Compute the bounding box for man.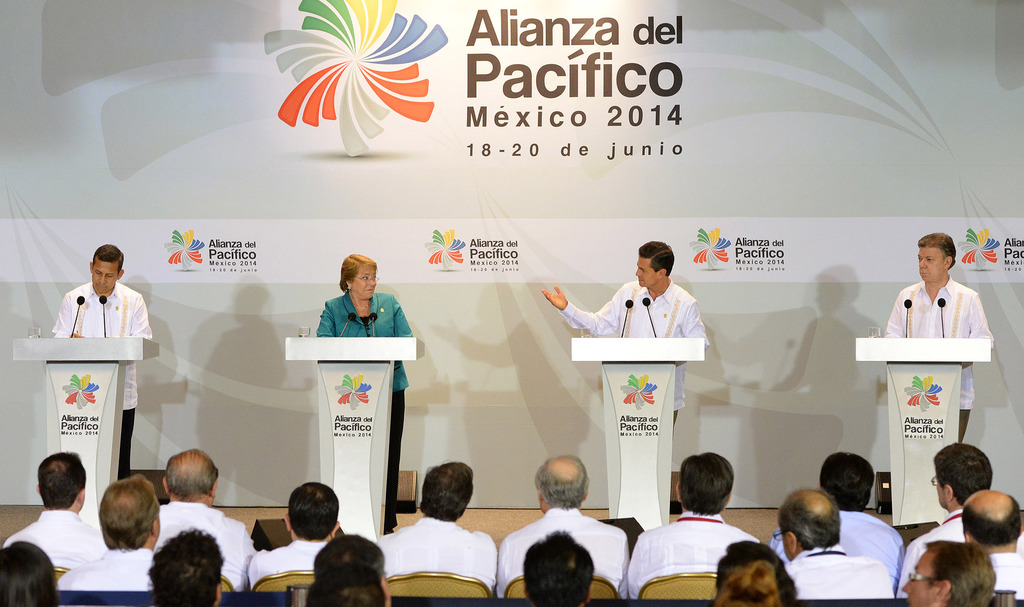
(x1=525, y1=532, x2=593, y2=606).
